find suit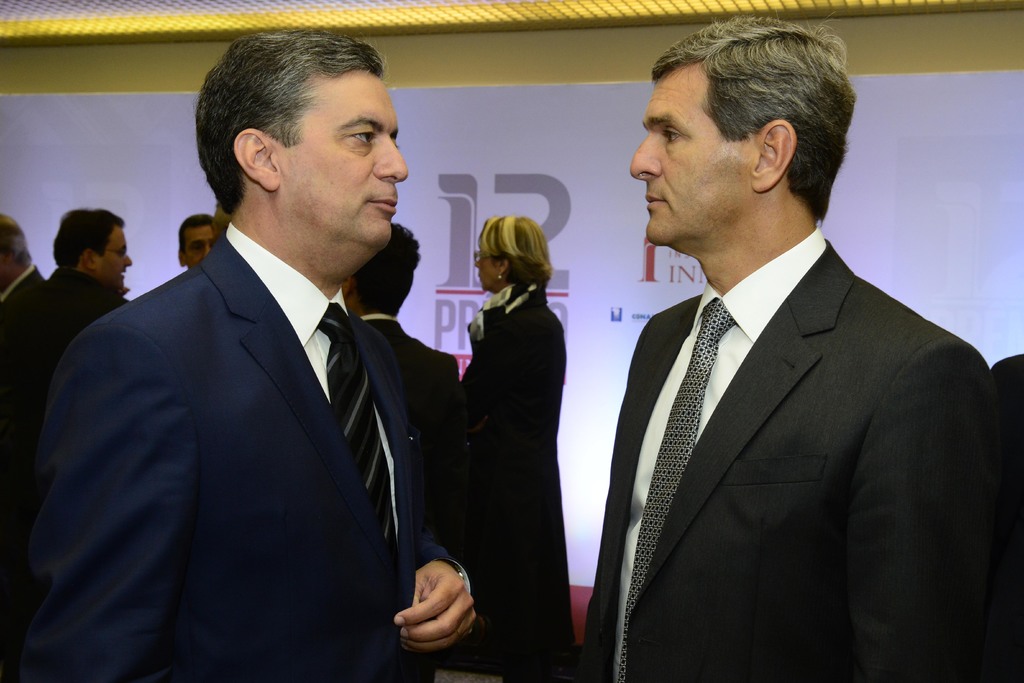
x1=355 y1=310 x2=458 y2=399
